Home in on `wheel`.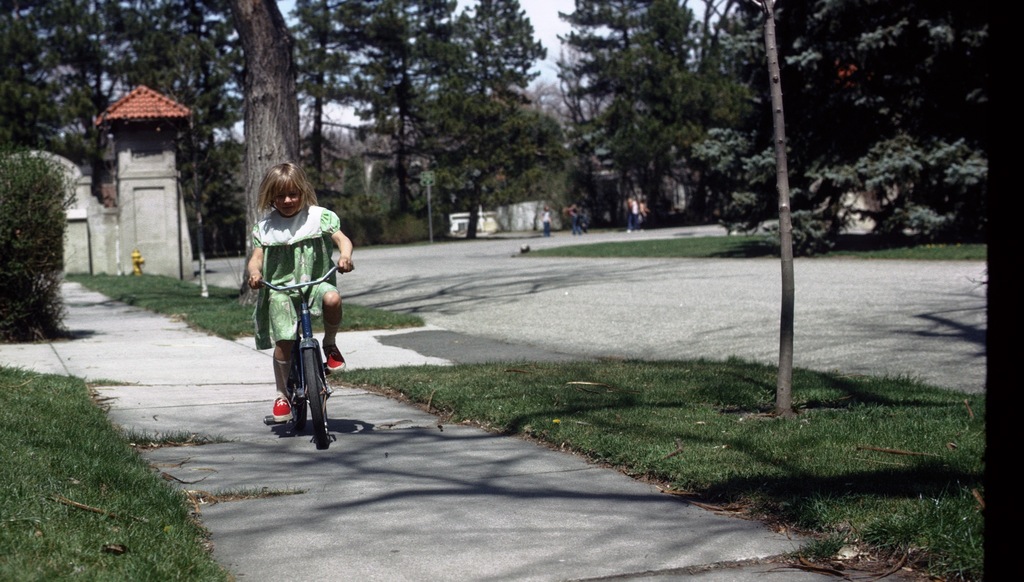
Homed in at [x1=304, y1=348, x2=326, y2=446].
